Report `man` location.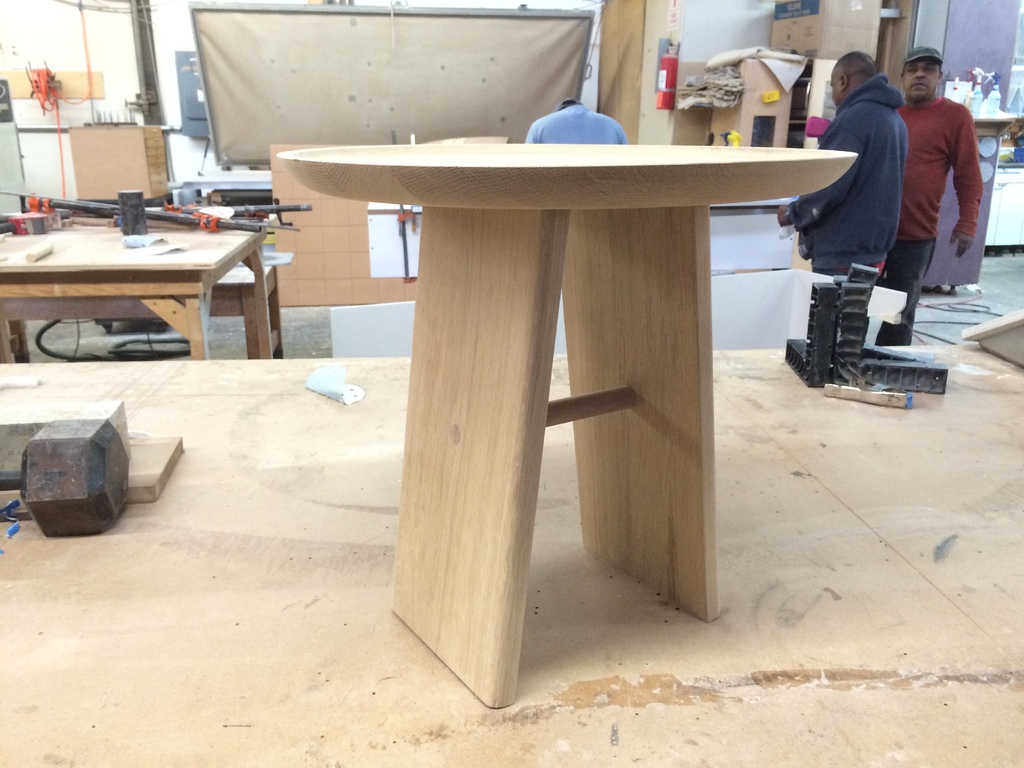
Report: 858,55,997,305.
